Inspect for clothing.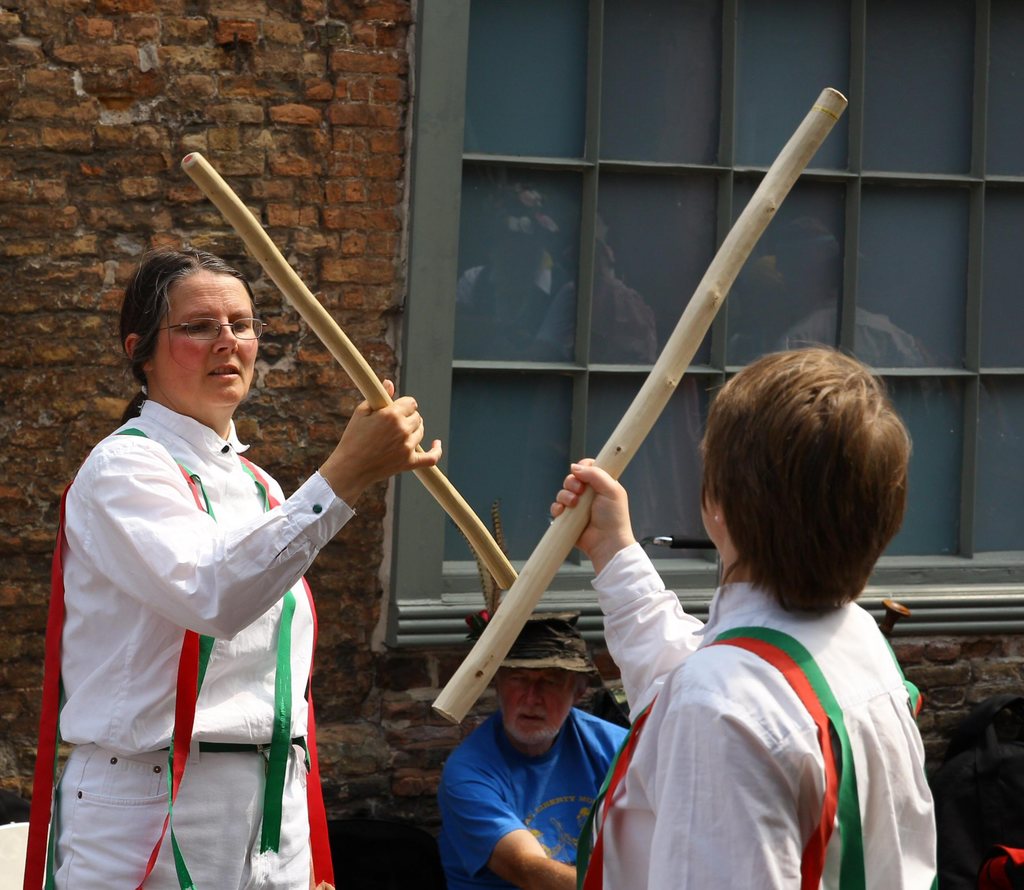
Inspection: (left=577, top=537, right=944, bottom=889).
